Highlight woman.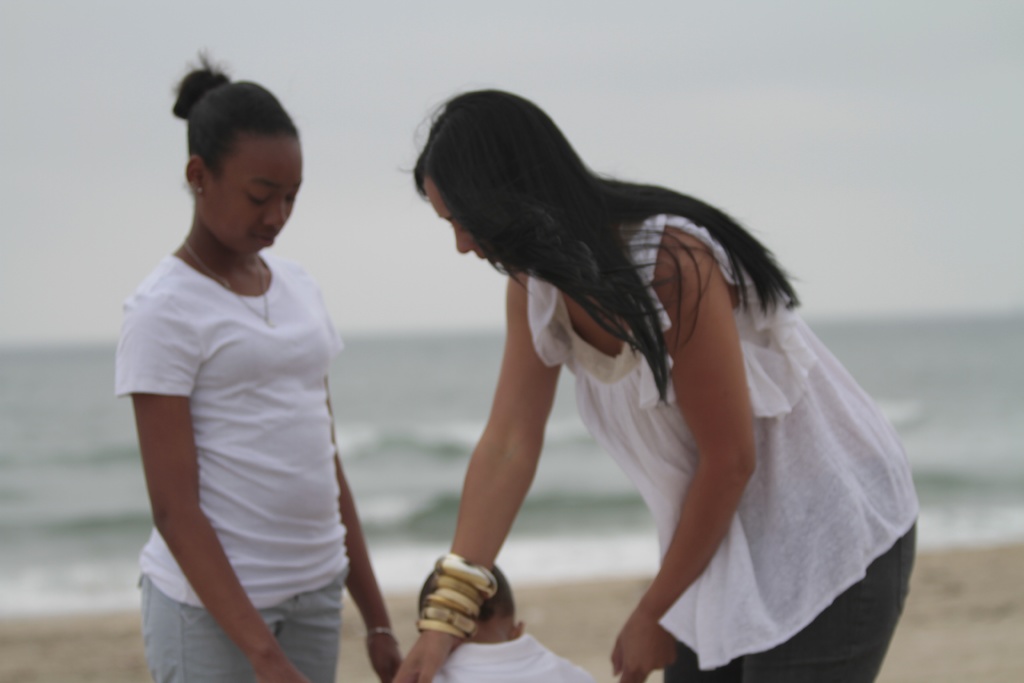
Highlighted region: 395/67/948/673.
